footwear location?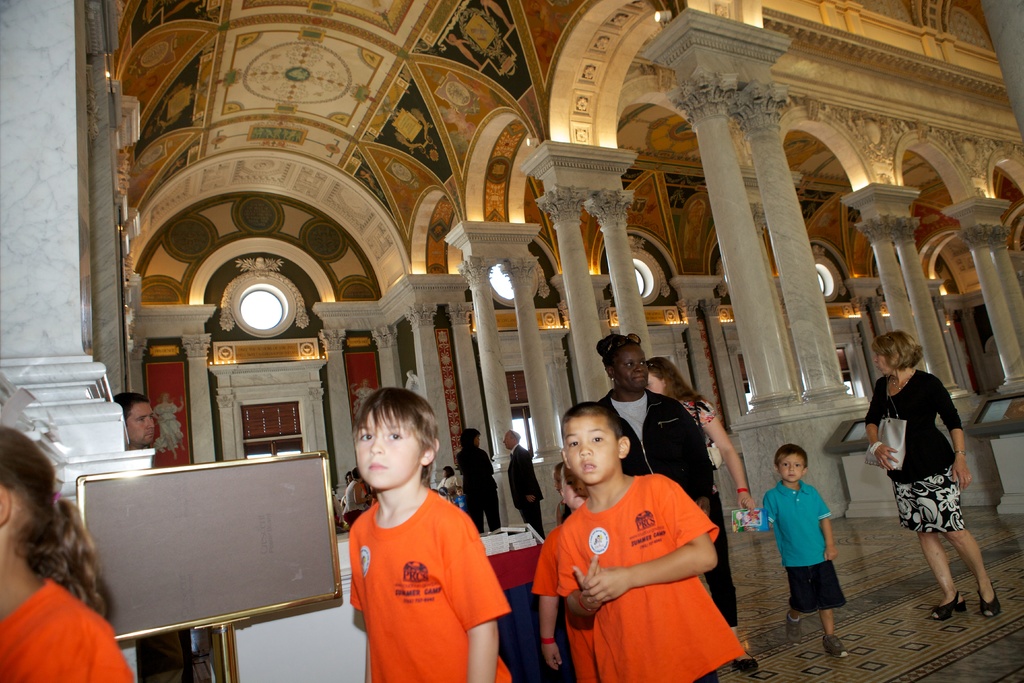
pyautogui.locateOnScreen(976, 582, 1001, 618)
